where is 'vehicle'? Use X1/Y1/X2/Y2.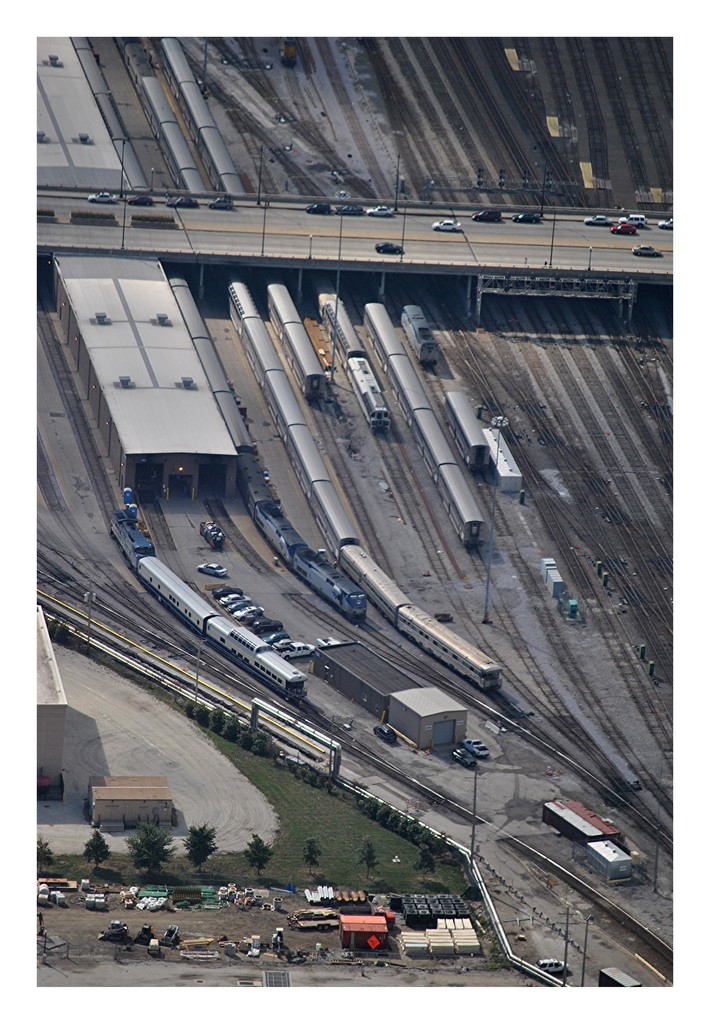
159/37/329/403.
